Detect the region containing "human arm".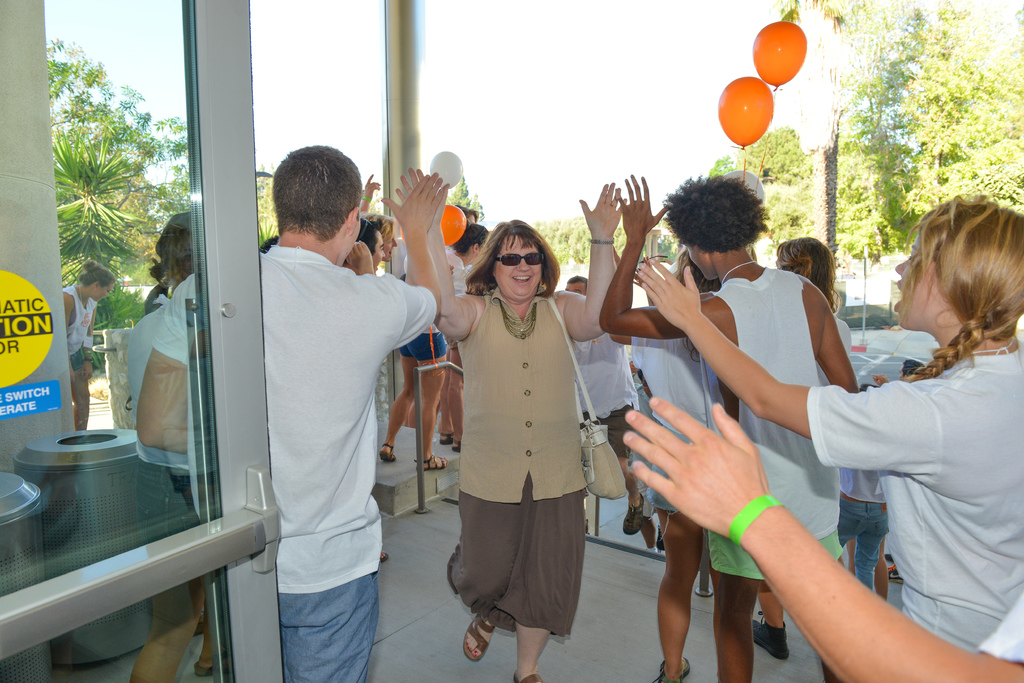
l=659, t=390, r=933, b=654.
